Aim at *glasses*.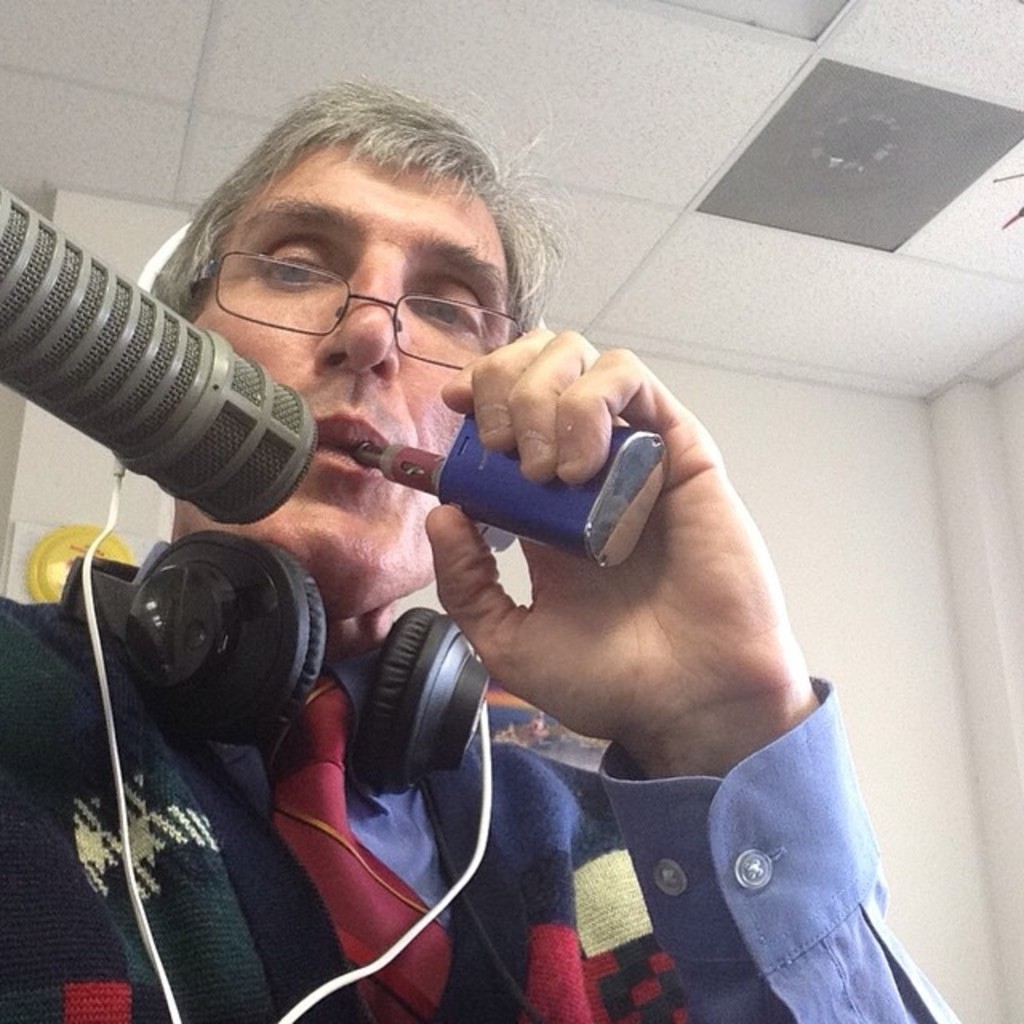
Aimed at (176,232,523,360).
